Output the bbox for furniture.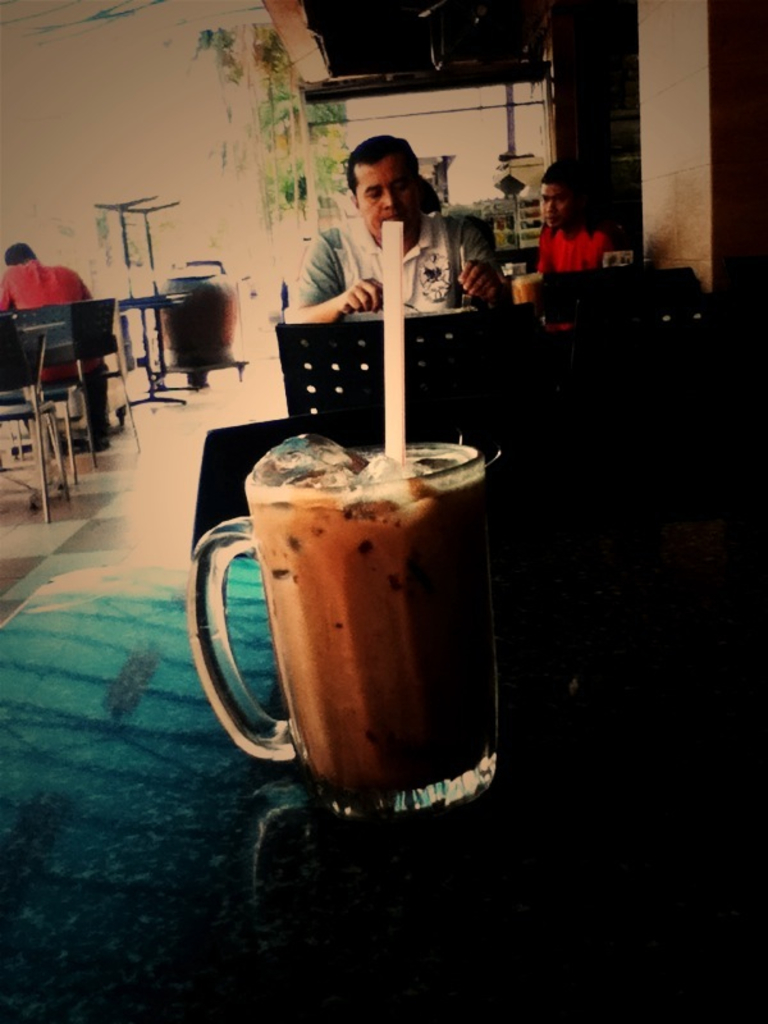
(left=0, top=320, right=52, bottom=525).
